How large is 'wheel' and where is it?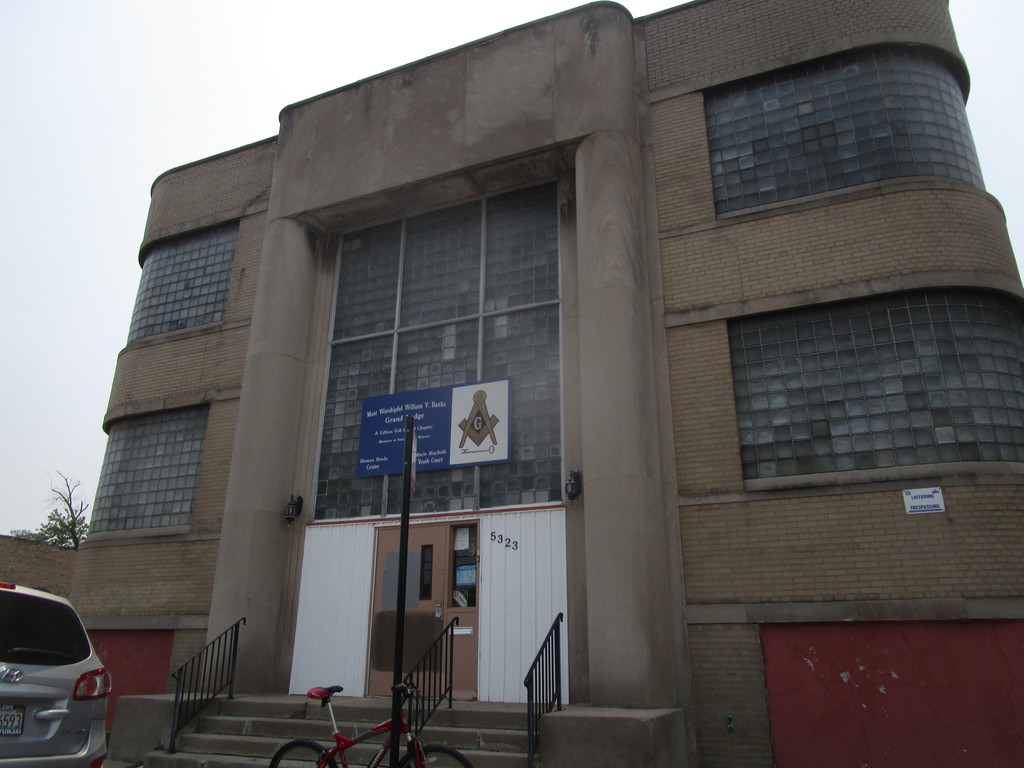
Bounding box: <region>272, 741, 339, 767</region>.
